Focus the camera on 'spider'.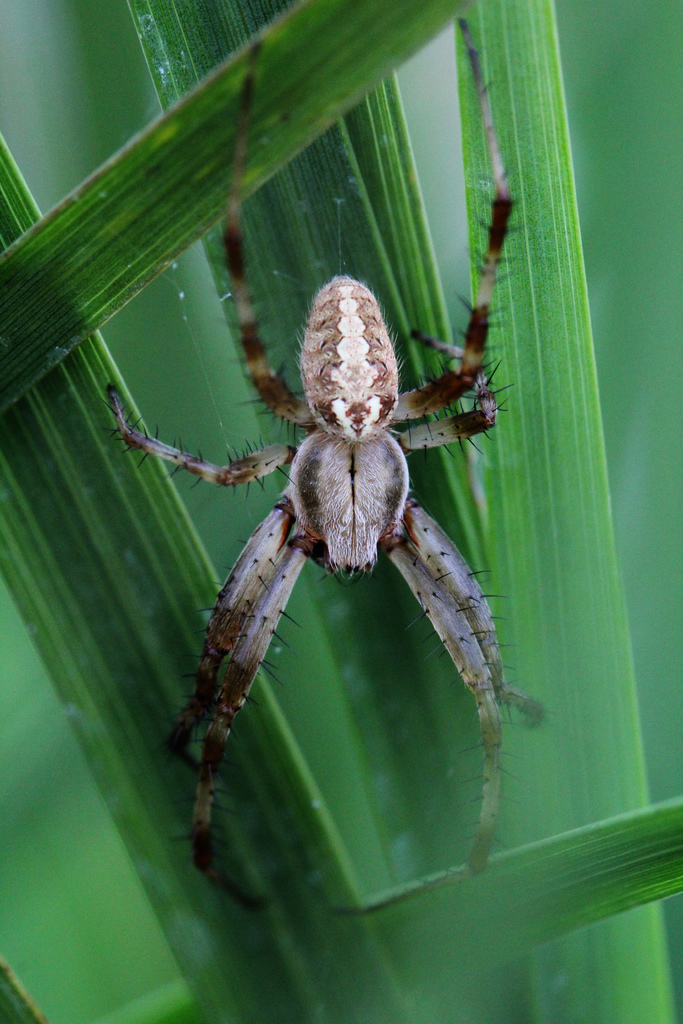
Focus region: rect(96, 31, 554, 908).
